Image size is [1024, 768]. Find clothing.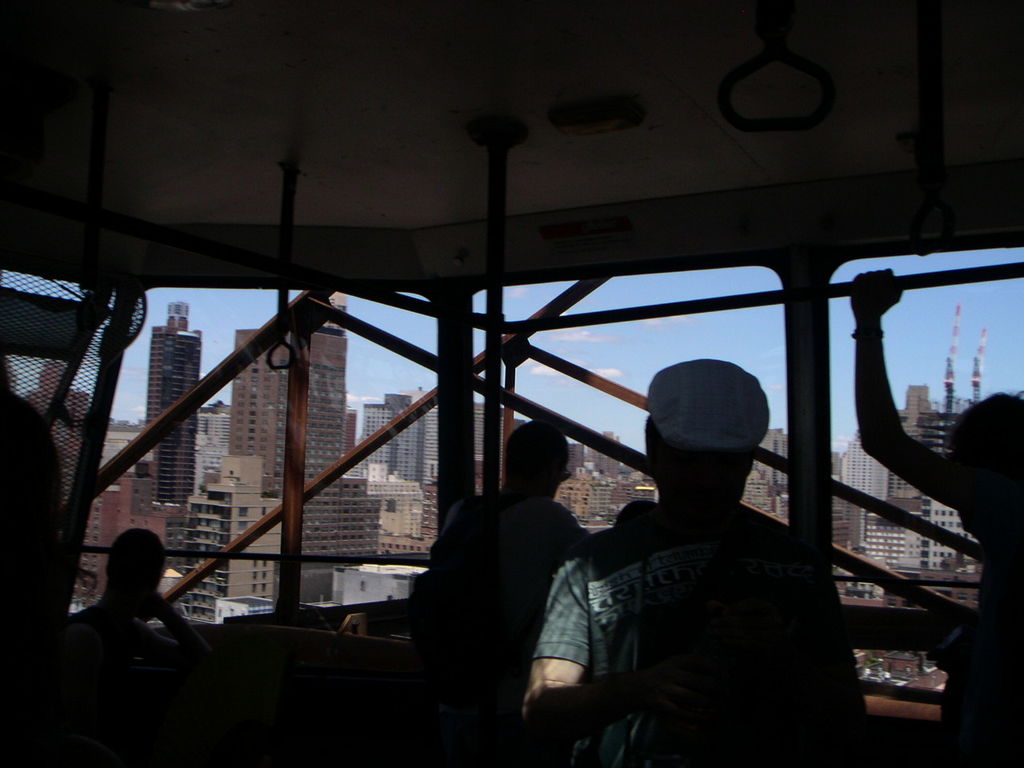
Rect(539, 367, 859, 766).
